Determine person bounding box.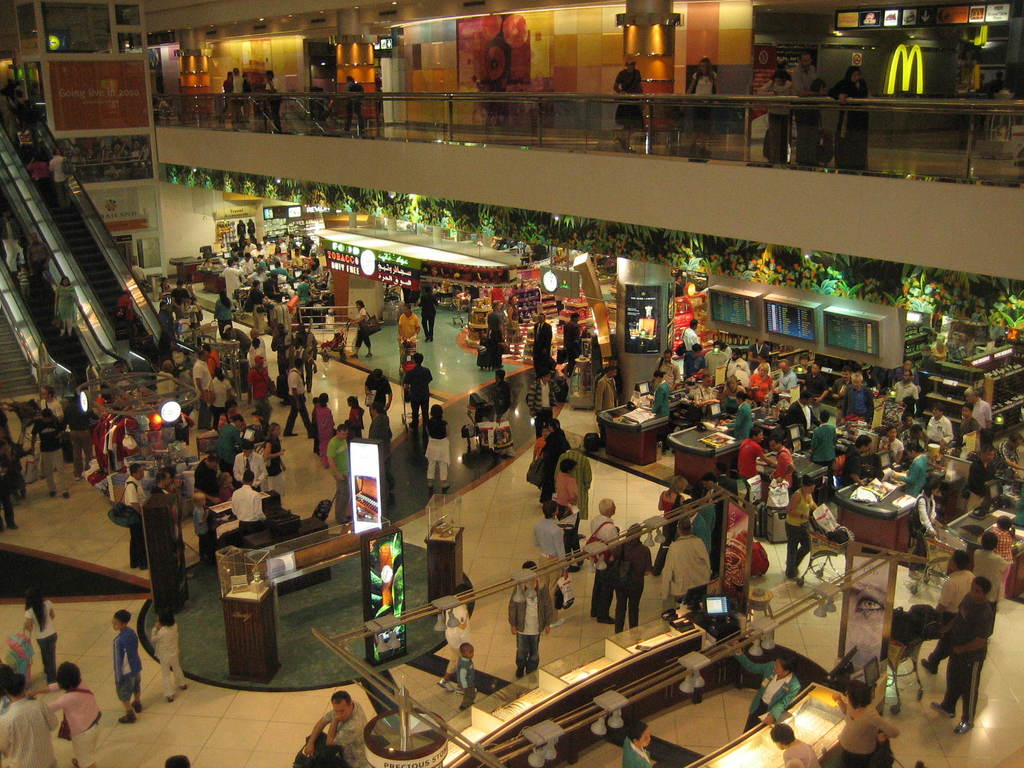
Determined: select_region(0, 434, 19, 522).
